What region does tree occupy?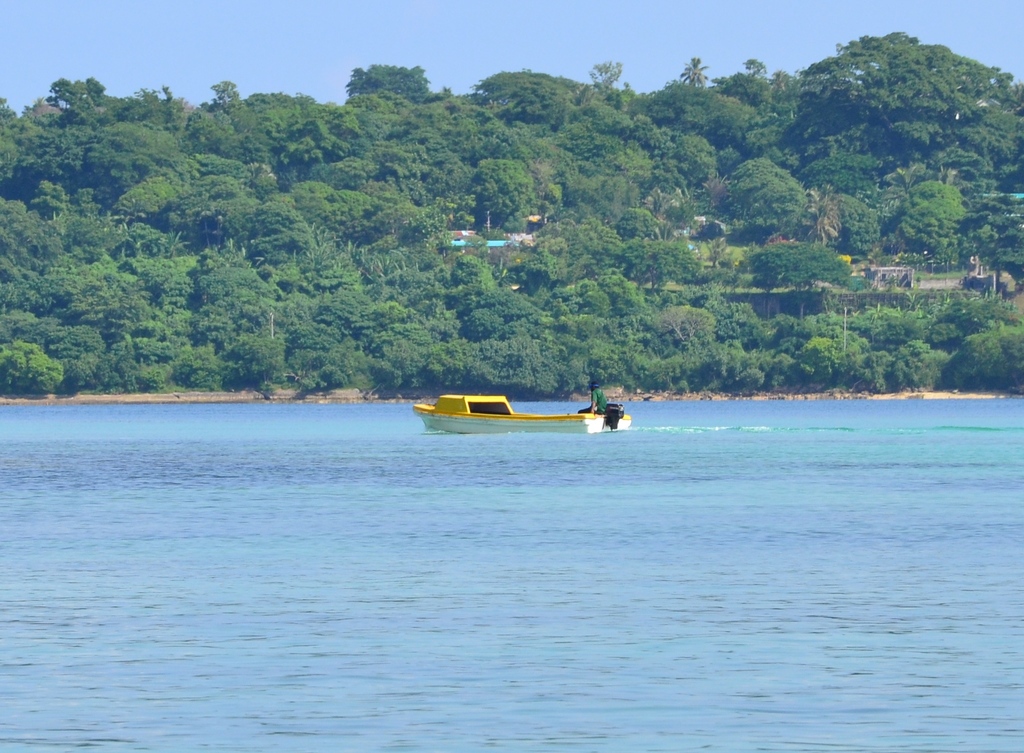
91,110,182,216.
